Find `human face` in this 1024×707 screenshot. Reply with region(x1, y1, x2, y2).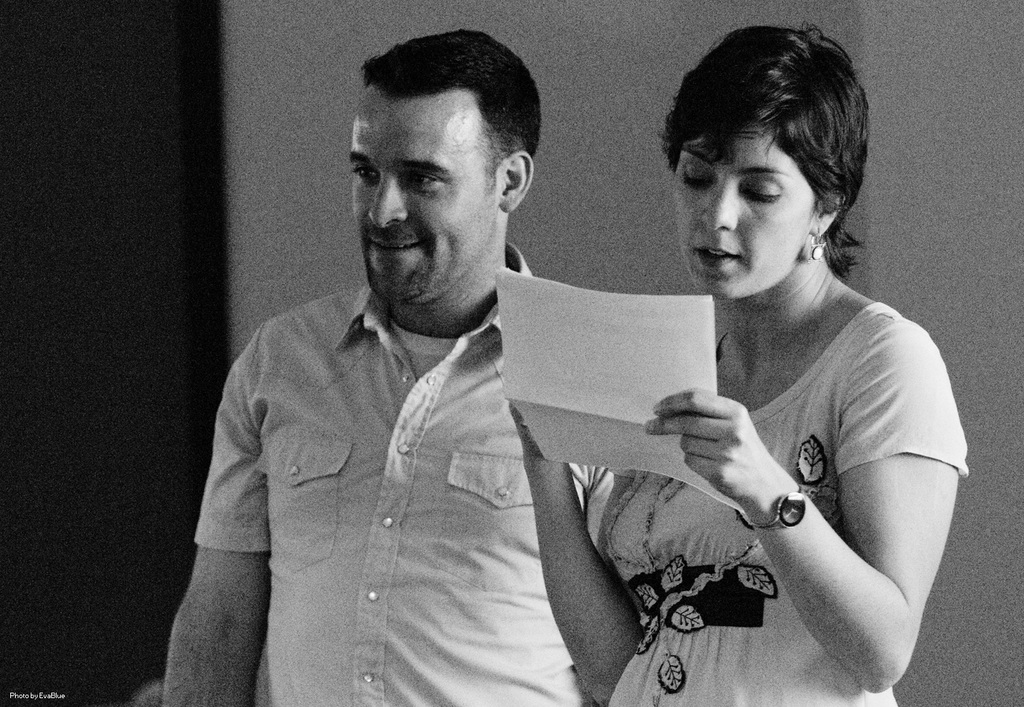
region(674, 133, 818, 305).
